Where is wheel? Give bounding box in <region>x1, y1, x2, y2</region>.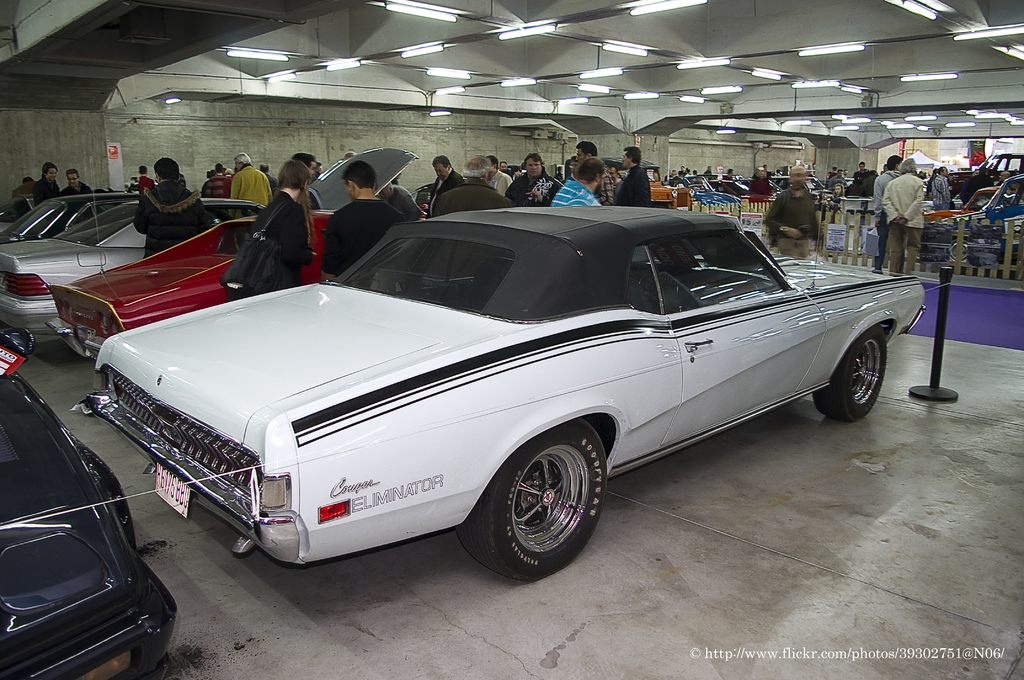
<region>811, 324, 888, 425</region>.
